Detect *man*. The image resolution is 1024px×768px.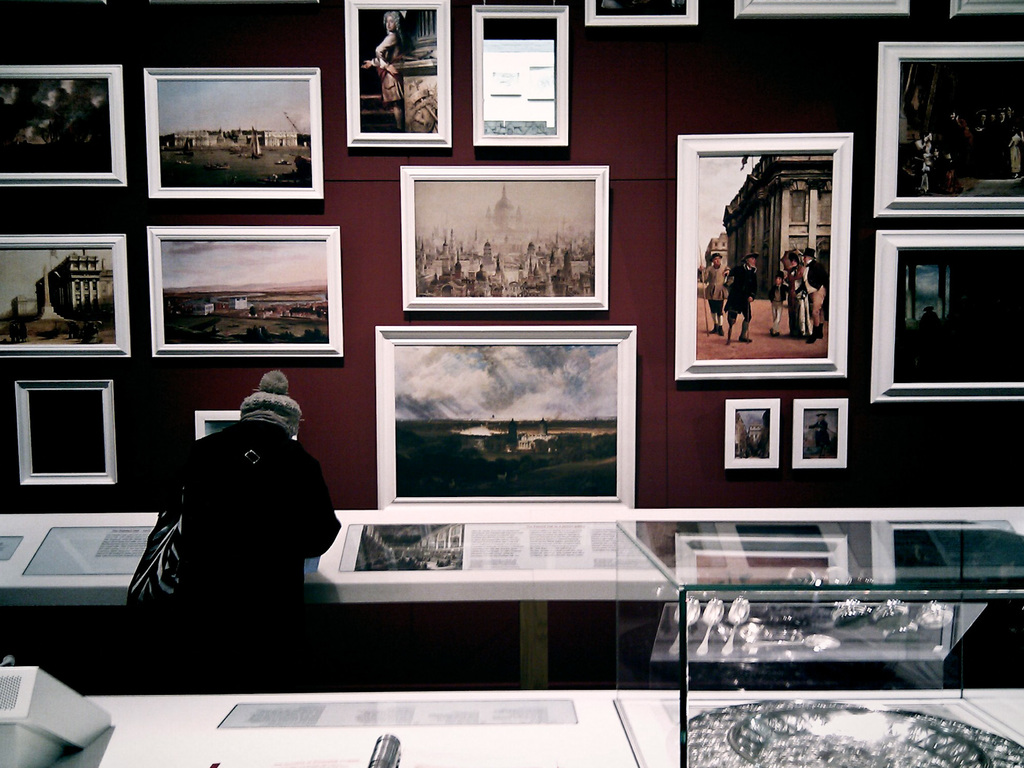
x1=798, y1=244, x2=828, y2=344.
